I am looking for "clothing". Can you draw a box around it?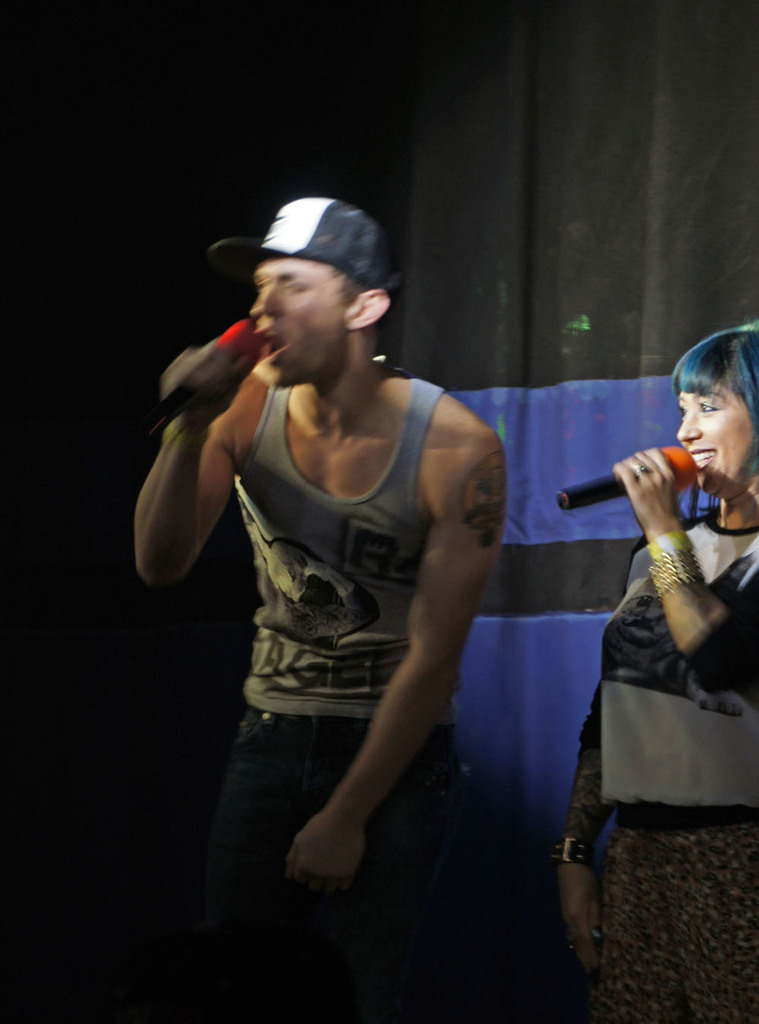
Sure, the bounding box is <box>568,487,758,1023</box>.
